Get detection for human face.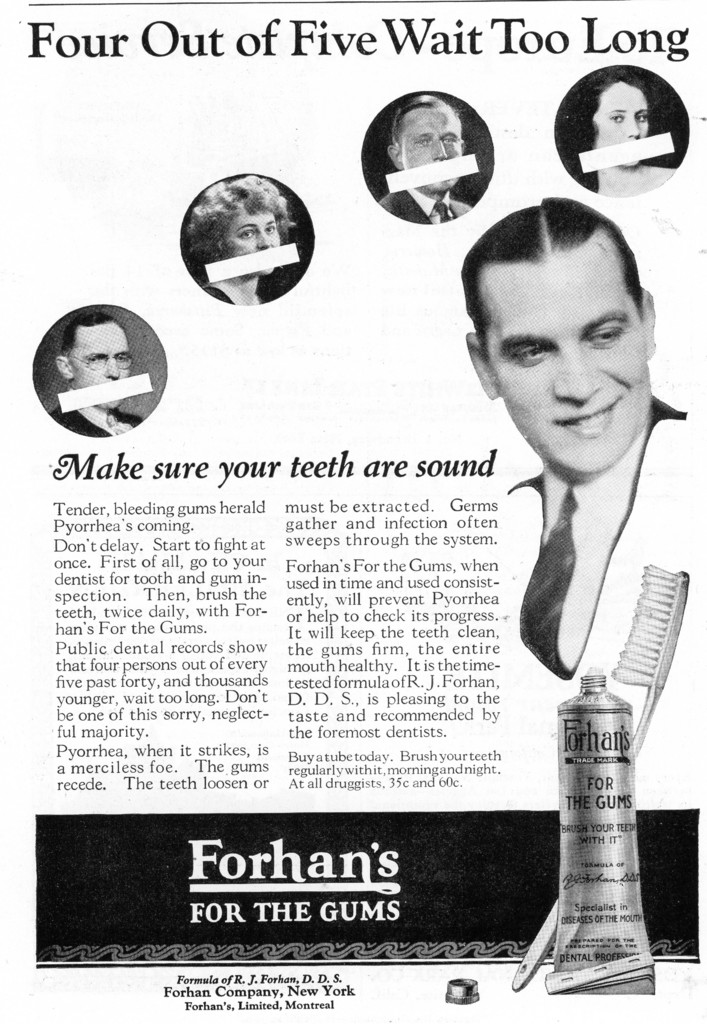
Detection: [x1=75, y1=324, x2=133, y2=407].
